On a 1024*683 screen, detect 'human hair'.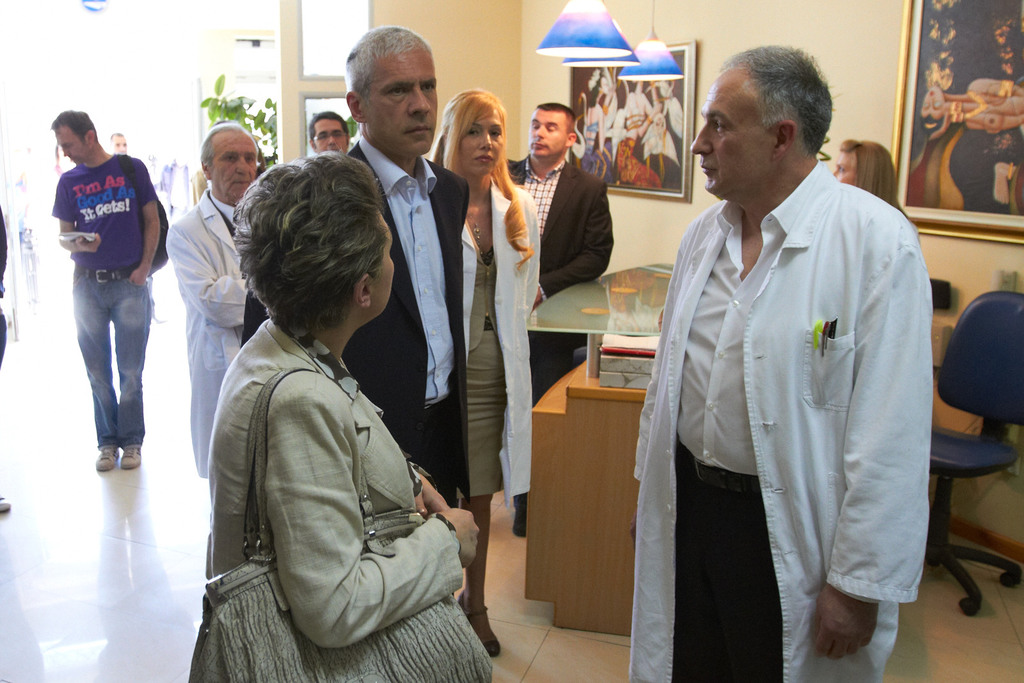
crop(536, 100, 576, 138).
